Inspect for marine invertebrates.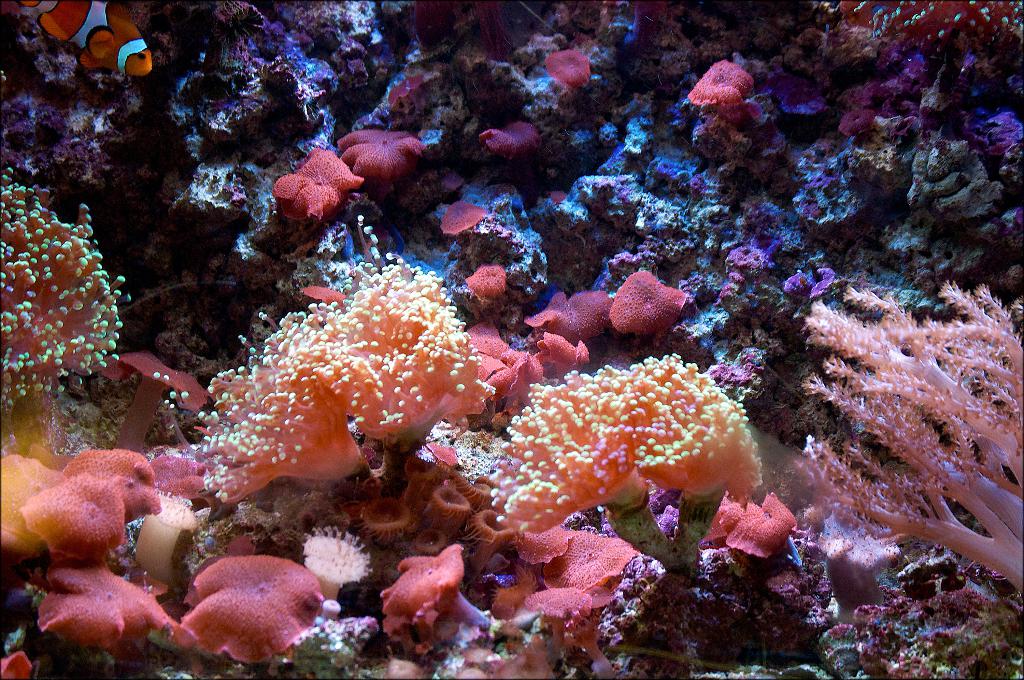
Inspection: detection(514, 277, 624, 343).
